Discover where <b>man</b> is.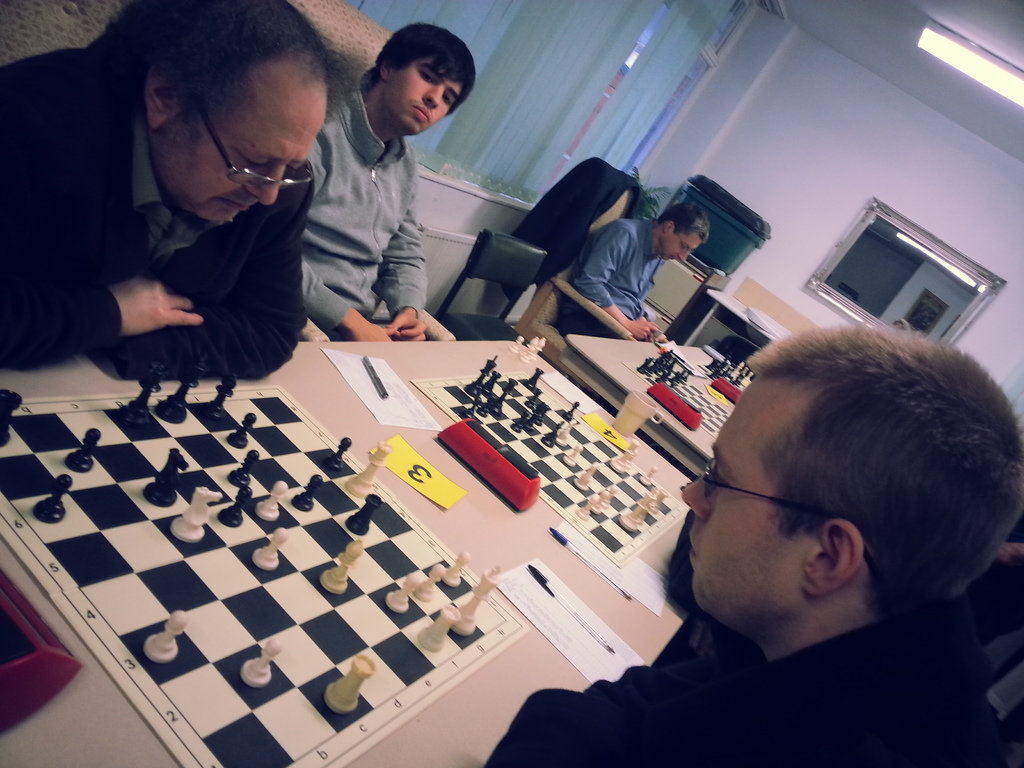
Discovered at (488, 325, 1023, 767).
